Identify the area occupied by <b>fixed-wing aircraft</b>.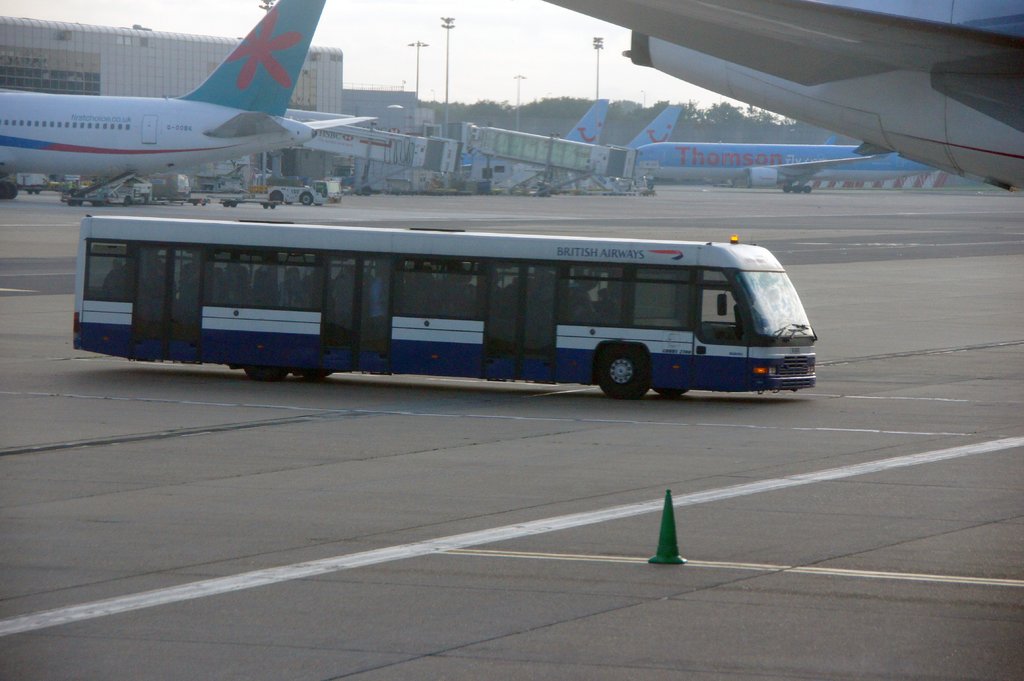
Area: <box>0,0,378,200</box>.
